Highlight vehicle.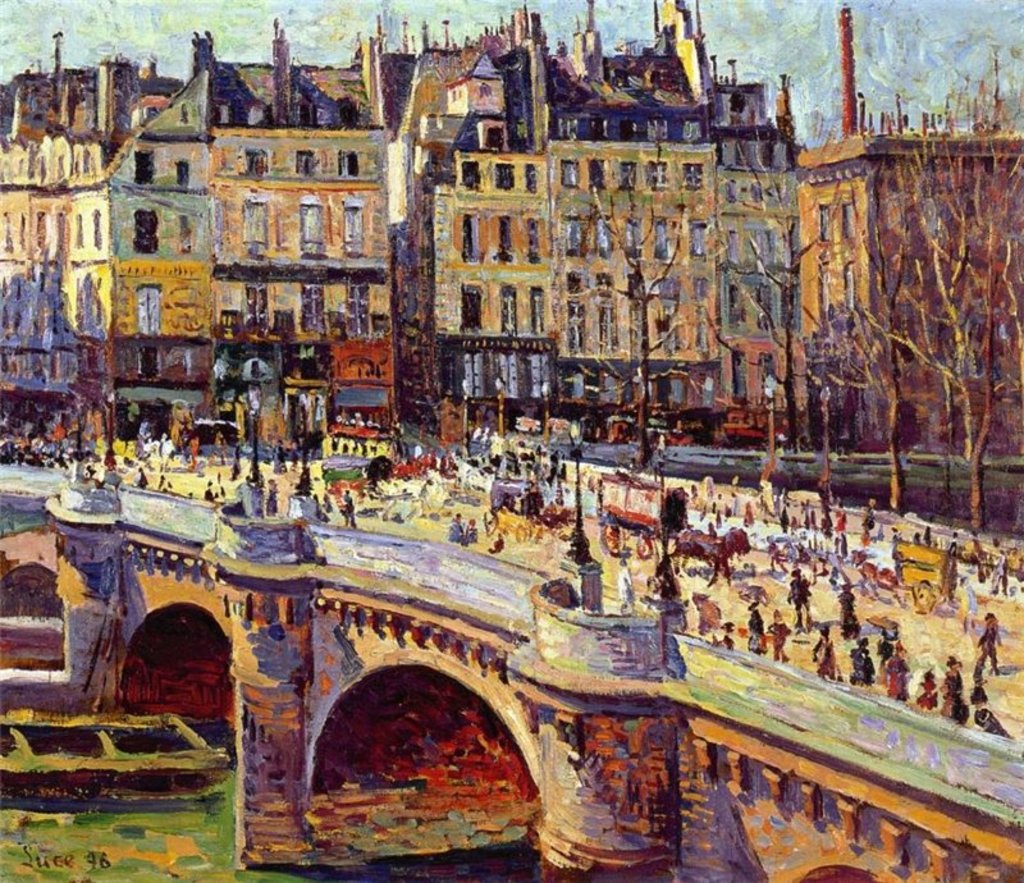
Highlighted region: <box>598,472,755,586</box>.
